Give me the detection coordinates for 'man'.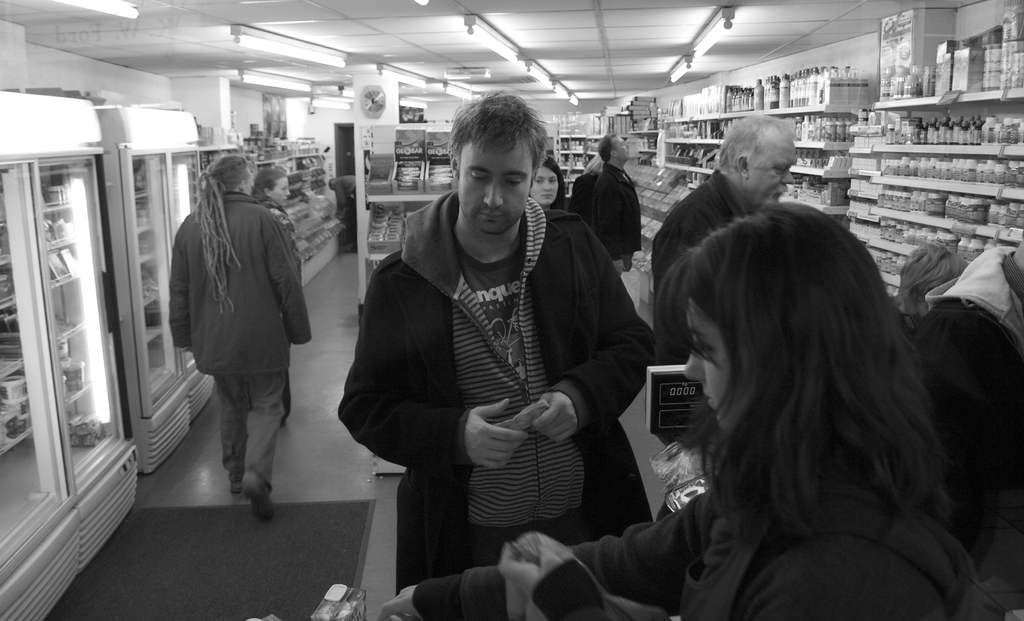
(left=591, top=129, right=636, bottom=304).
